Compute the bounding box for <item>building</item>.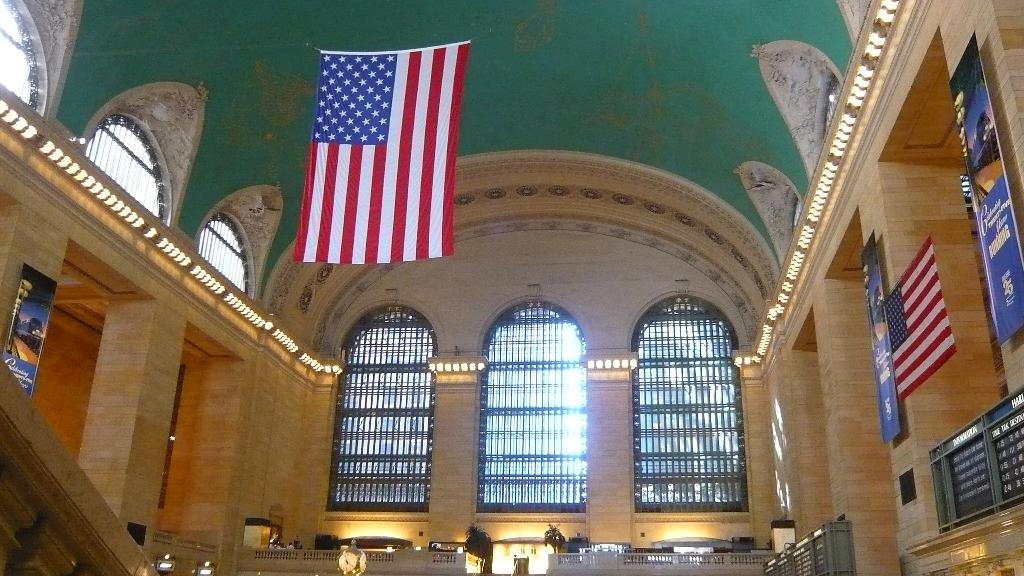
BBox(0, 0, 1023, 575).
